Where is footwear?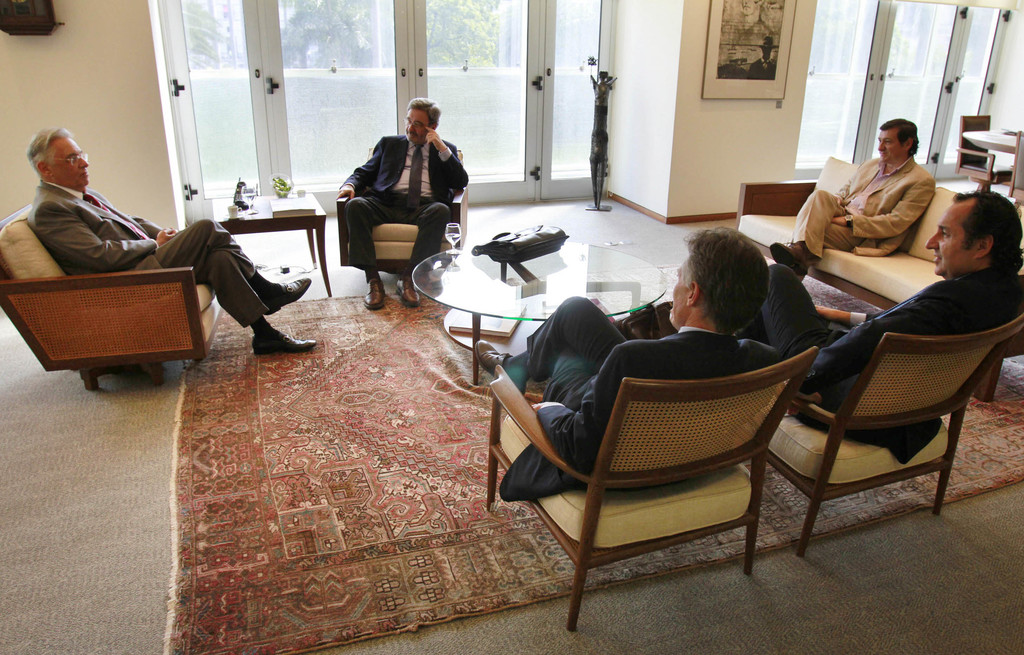
box(362, 278, 388, 311).
